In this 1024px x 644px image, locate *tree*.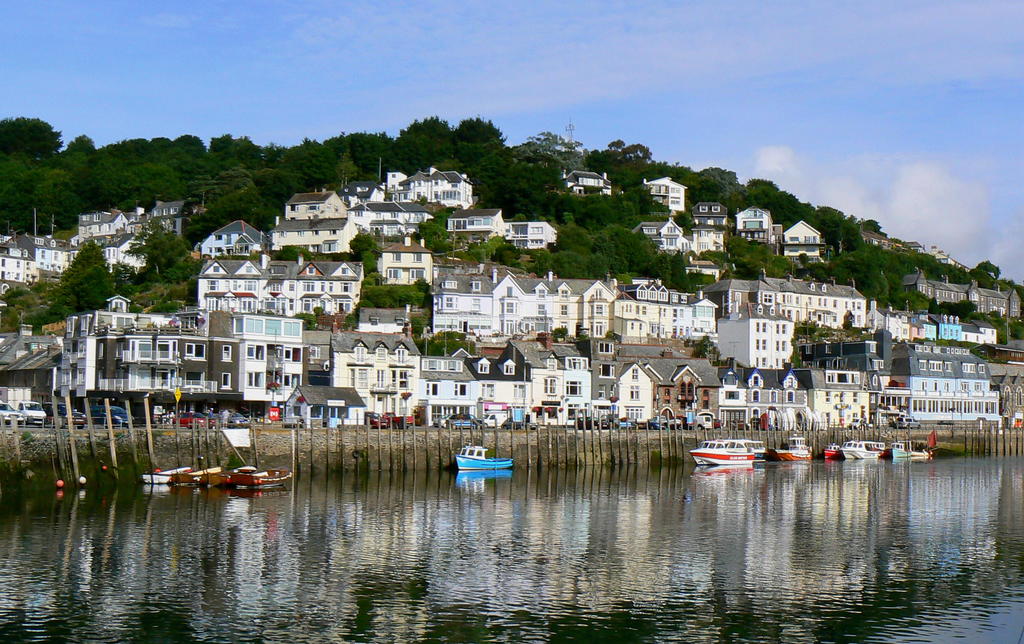
Bounding box: l=127, t=221, r=213, b=282.
